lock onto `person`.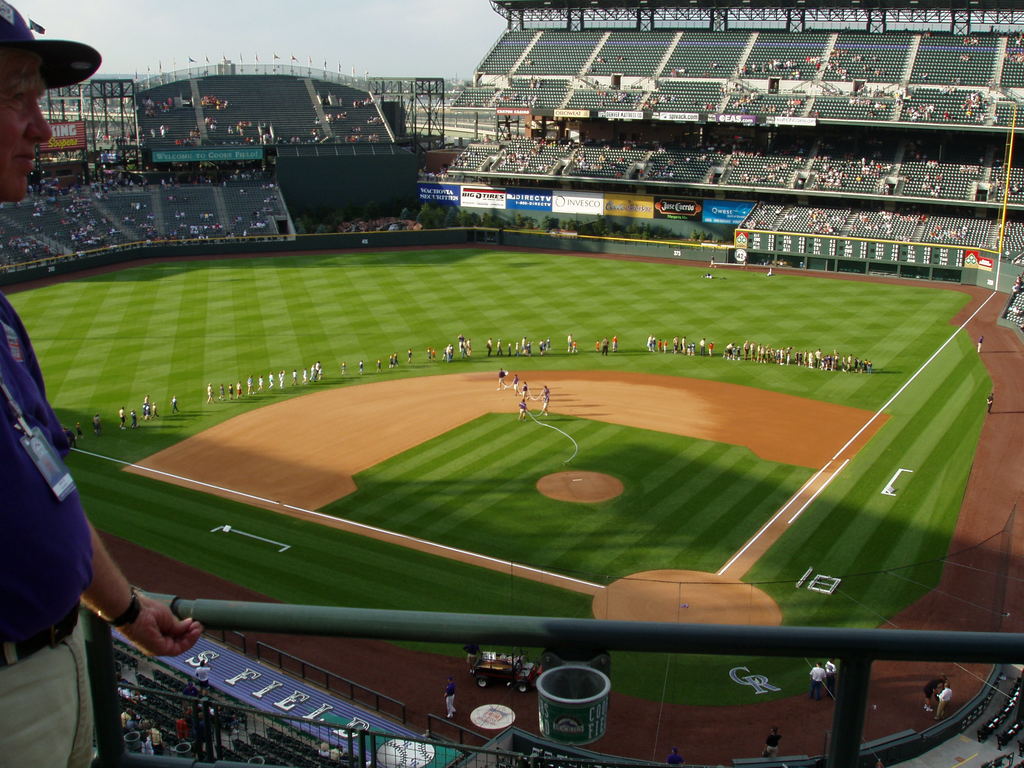
Locked: (left=314, top=358, right=327, bottom=378).
